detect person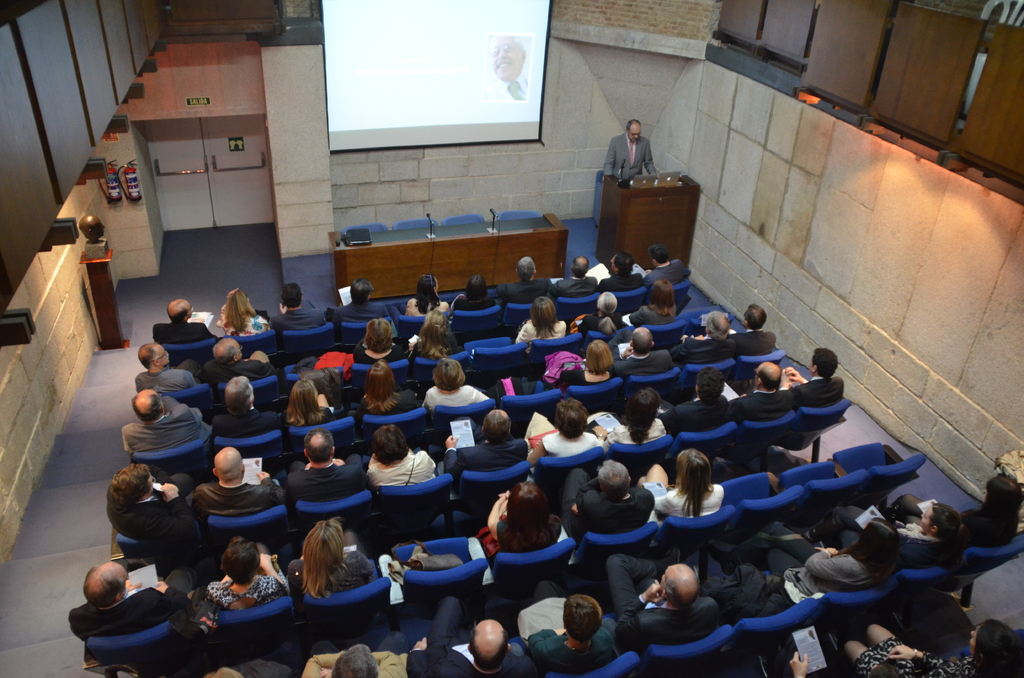
511/297/565/347
